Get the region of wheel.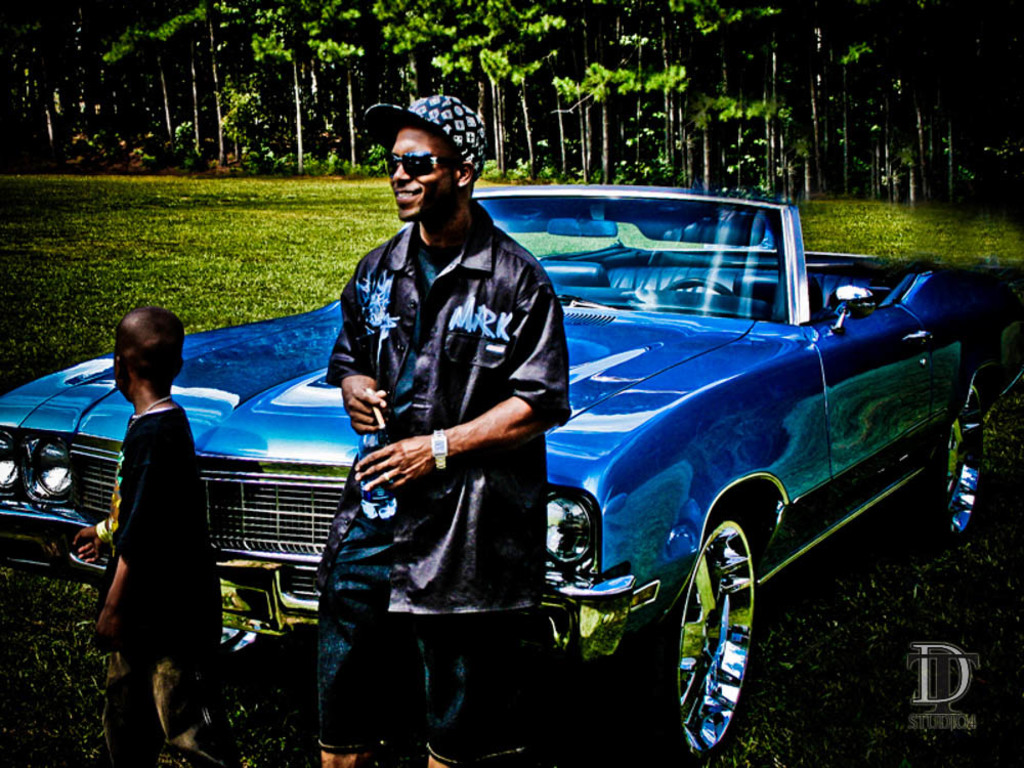
<box>92,583,297,692</box>.
